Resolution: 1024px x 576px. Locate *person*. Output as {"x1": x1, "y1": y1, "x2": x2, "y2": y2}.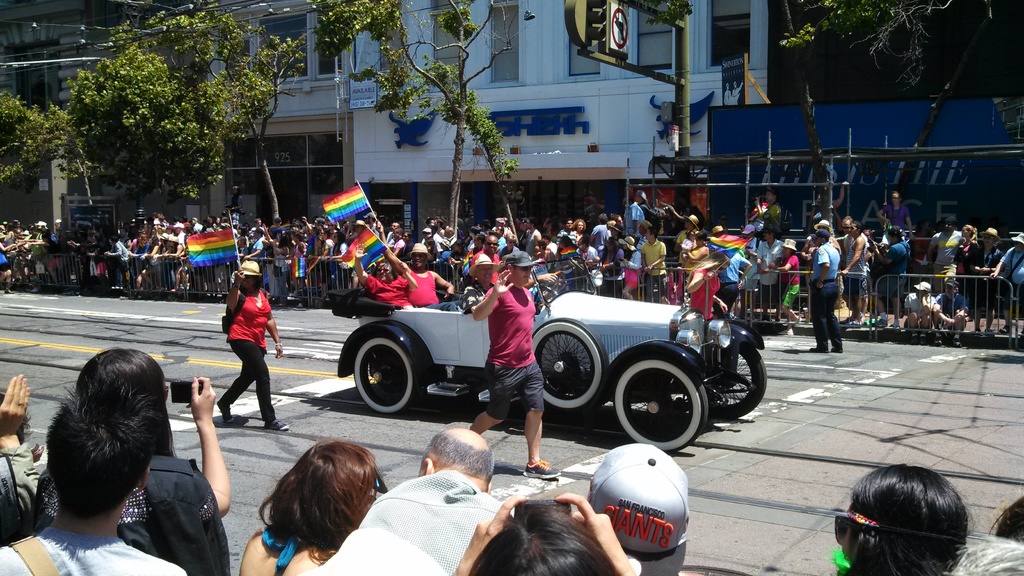
{"x1": 352, "y1": 241, "x2": 422, "y2": 308}.
